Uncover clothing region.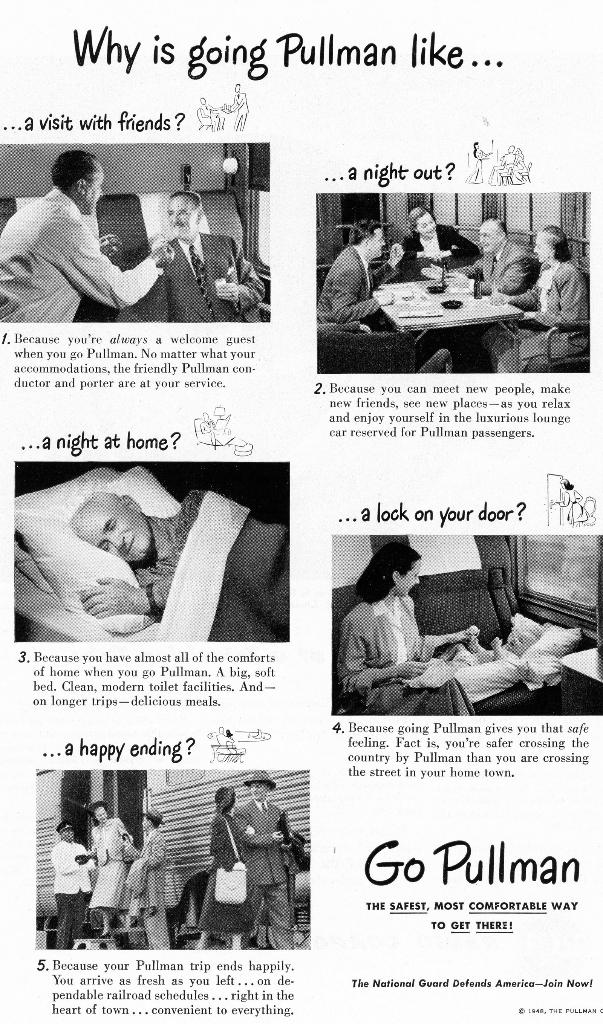
Uncovered: [513, 266, 580, 372].
